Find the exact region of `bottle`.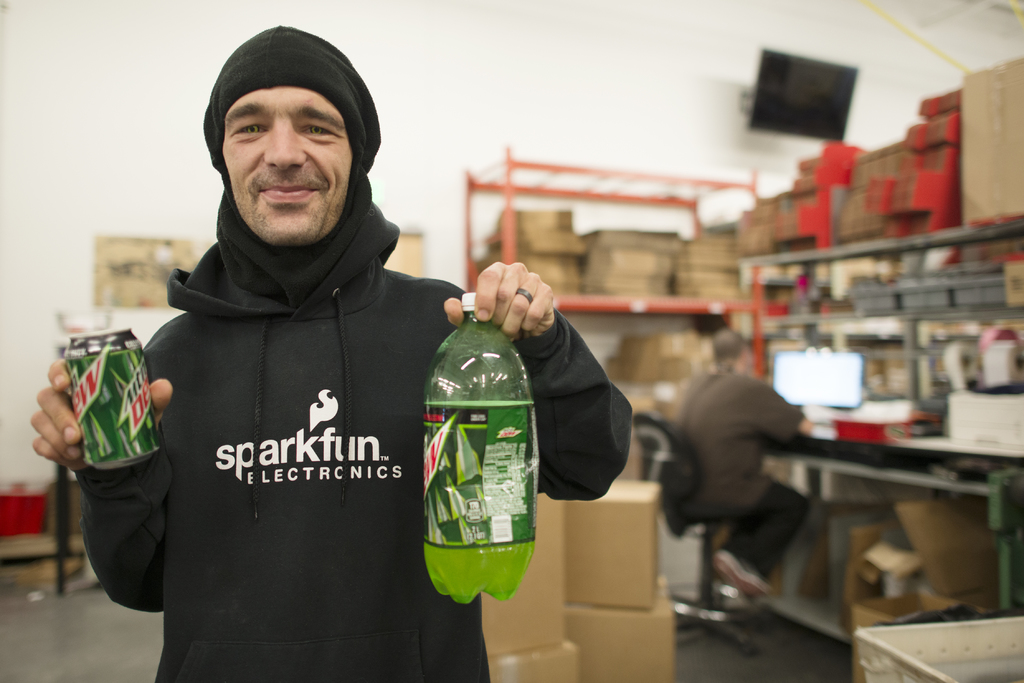
Exact region: {"left": 422, "top": 289, "right": 542, "bottom": 606}.
